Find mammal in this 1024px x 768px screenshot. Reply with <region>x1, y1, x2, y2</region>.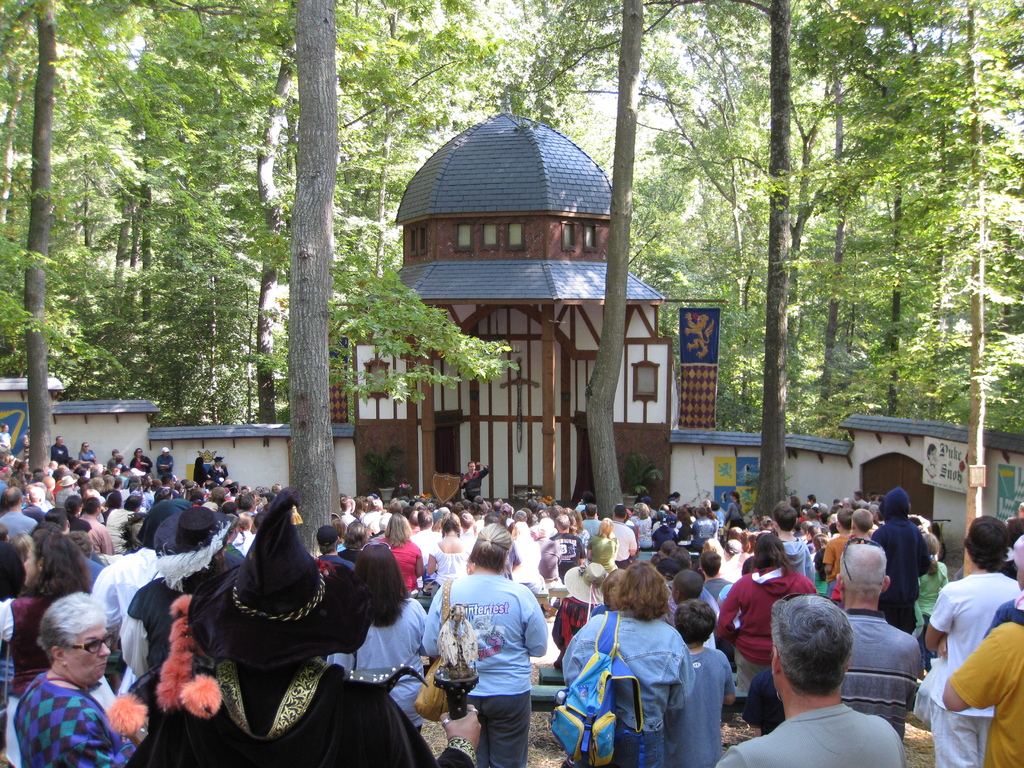
<region>9, 587, 136, 767</region>.
